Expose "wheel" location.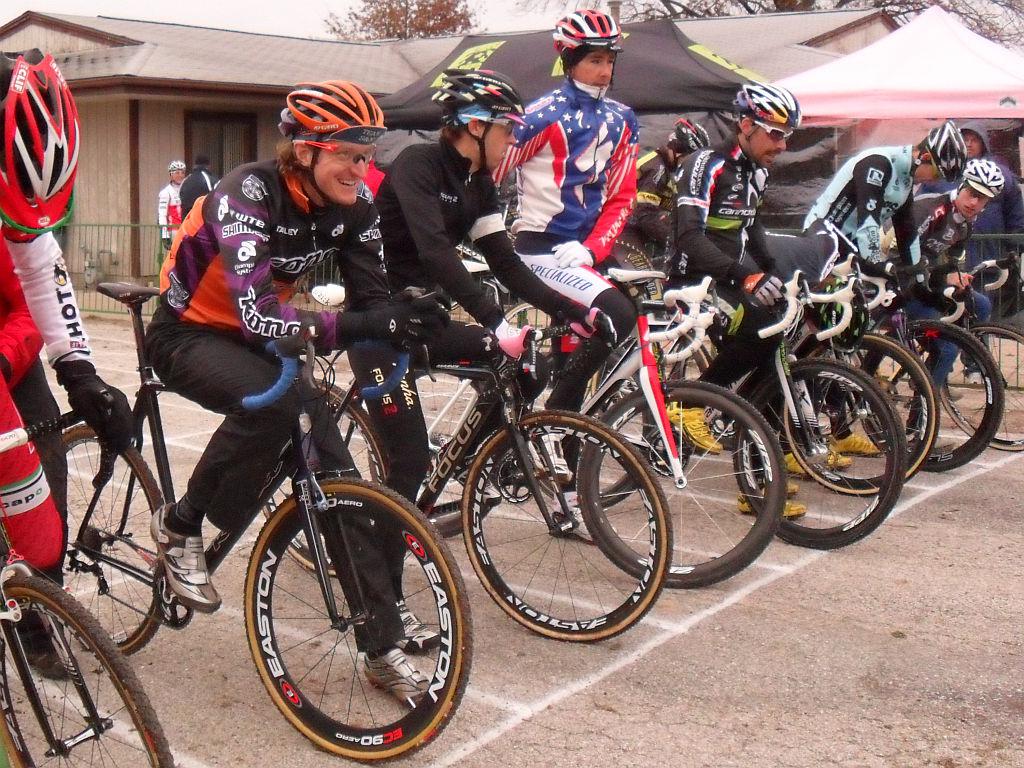
Exposed at l=349, t=349, r=504, b=536.
